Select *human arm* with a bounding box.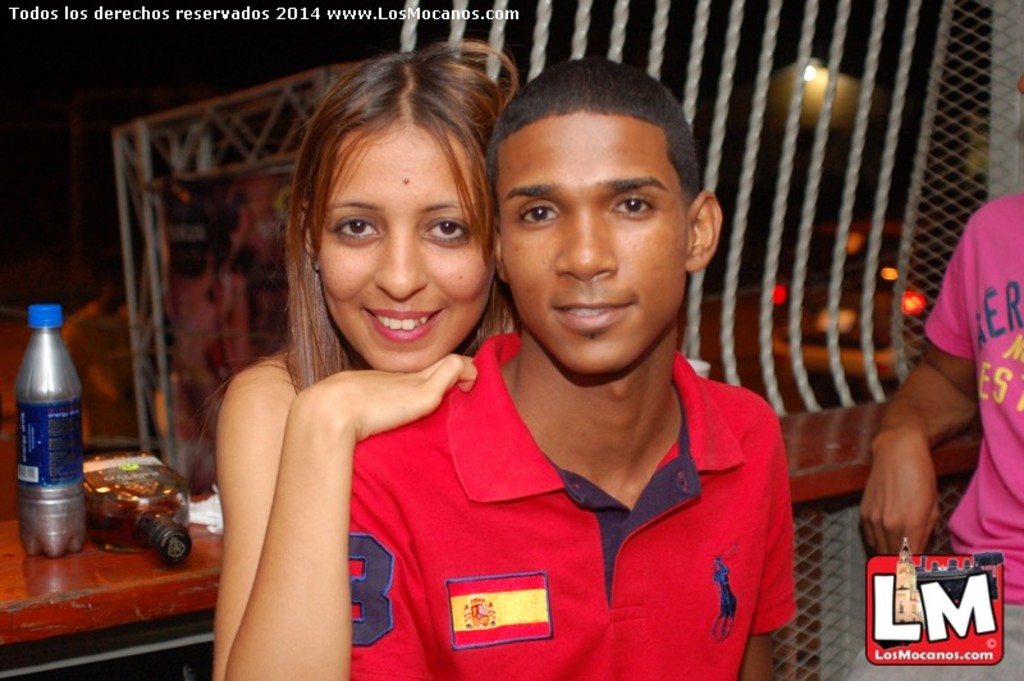
x1=742 y1=410 x2=799 y2=680.
